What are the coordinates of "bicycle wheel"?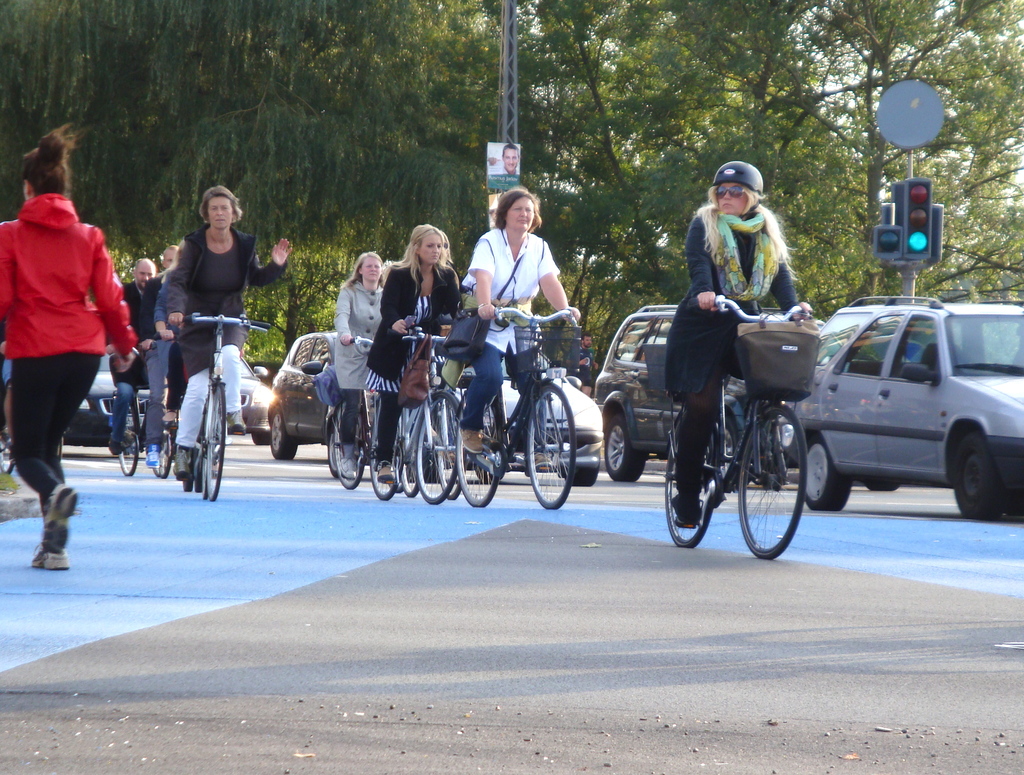
Rect(397, 434, 428, 498).
